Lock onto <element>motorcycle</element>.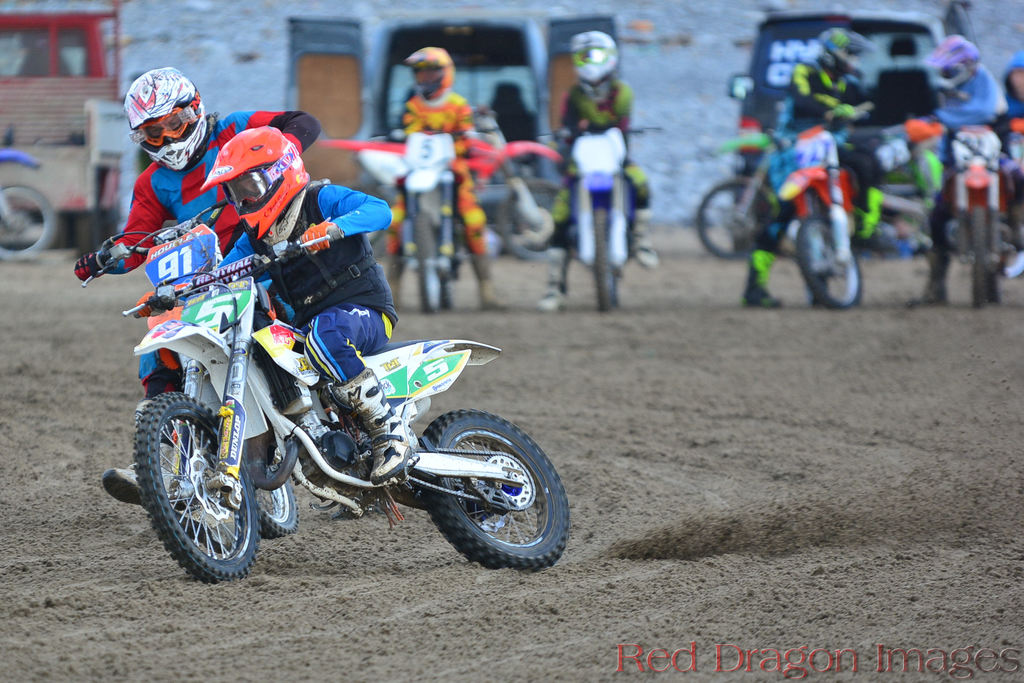
Locked: pyautogui.locateOnScreen(2, 149, 58, 261).
